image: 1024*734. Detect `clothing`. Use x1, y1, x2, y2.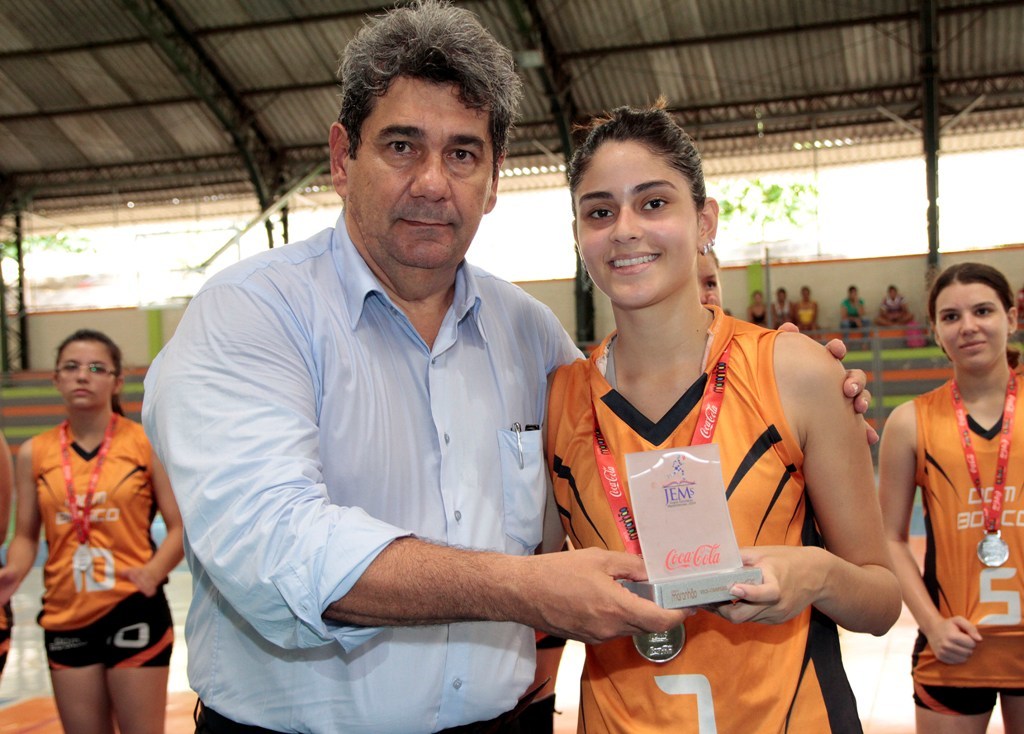
906, 372, 1023, 716.
